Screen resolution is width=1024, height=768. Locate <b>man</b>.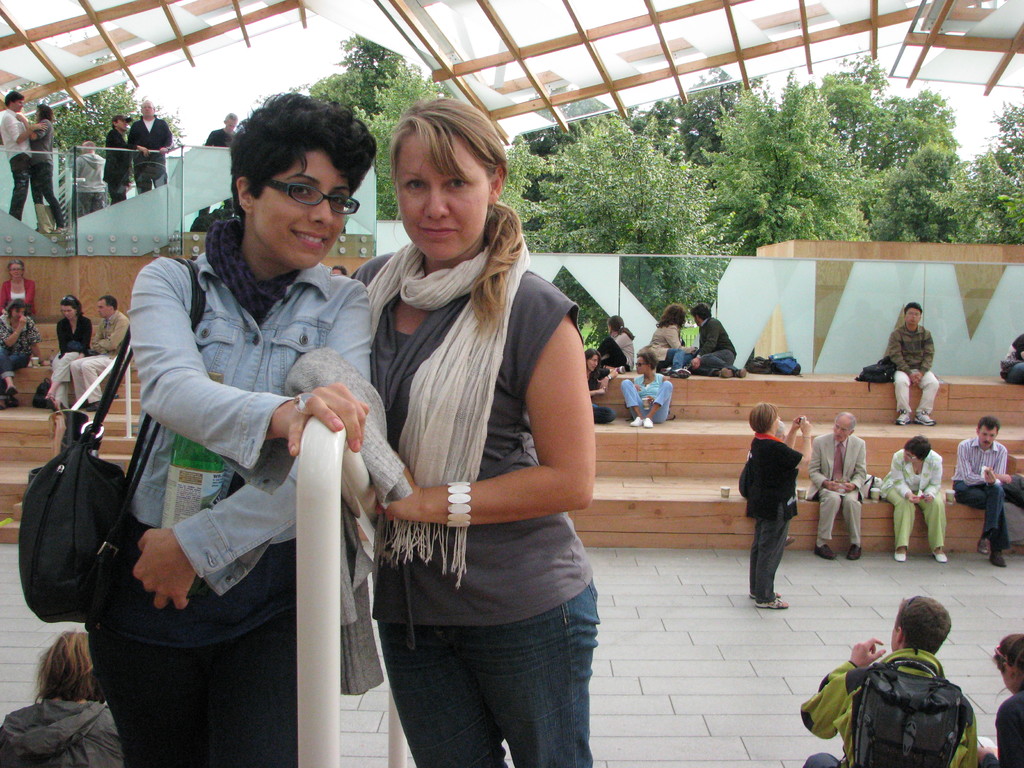
locate(950, 414, 1006, 567).
